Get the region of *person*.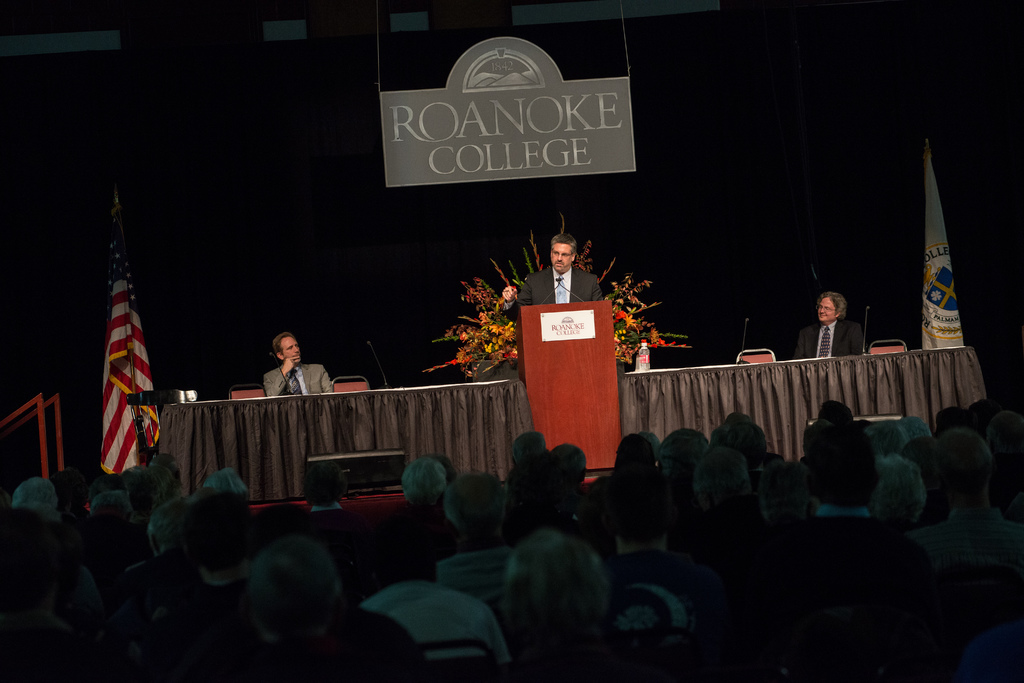
bbox=[745, 419, 923, 682].
